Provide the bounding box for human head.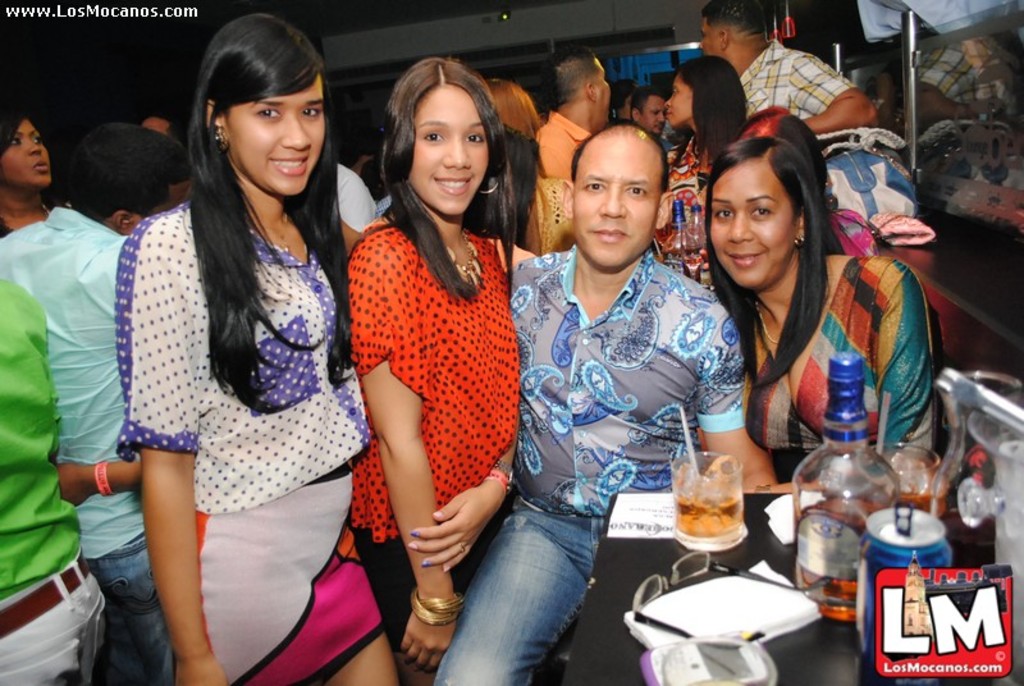
[left=0, top=102, right=58, bottom=196].
